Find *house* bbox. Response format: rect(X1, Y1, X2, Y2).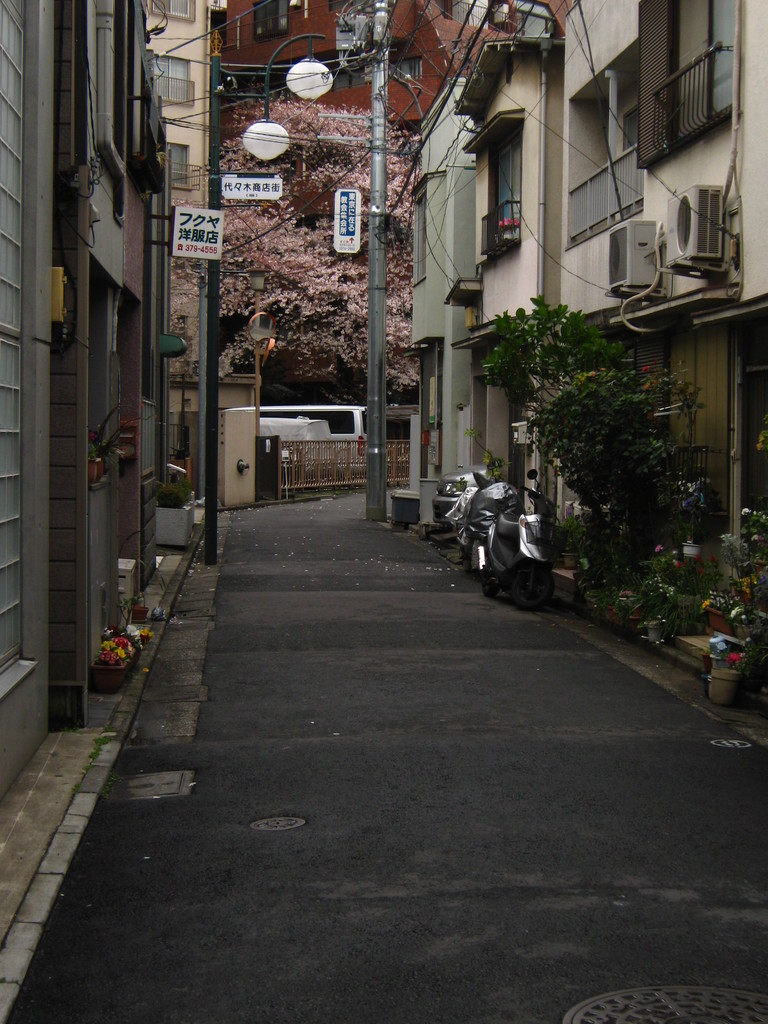
rect(0, 0, 127, 785).
